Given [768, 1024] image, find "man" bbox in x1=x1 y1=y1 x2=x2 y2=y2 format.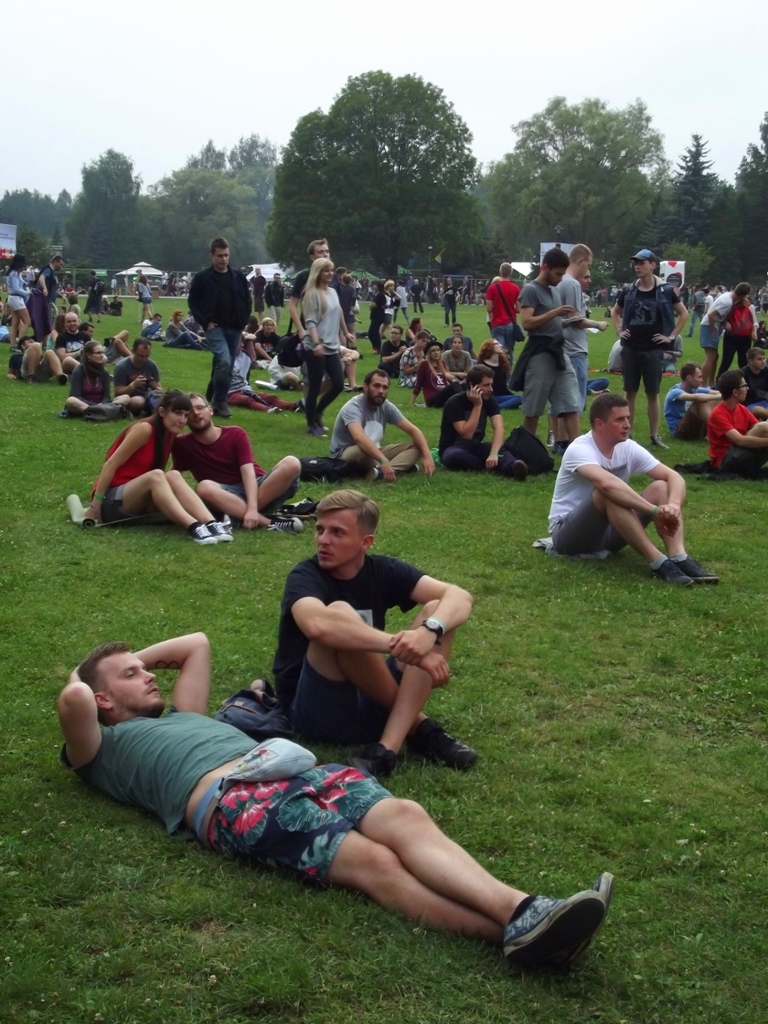
x1=612 y1=245 x2=692 y2=447.
